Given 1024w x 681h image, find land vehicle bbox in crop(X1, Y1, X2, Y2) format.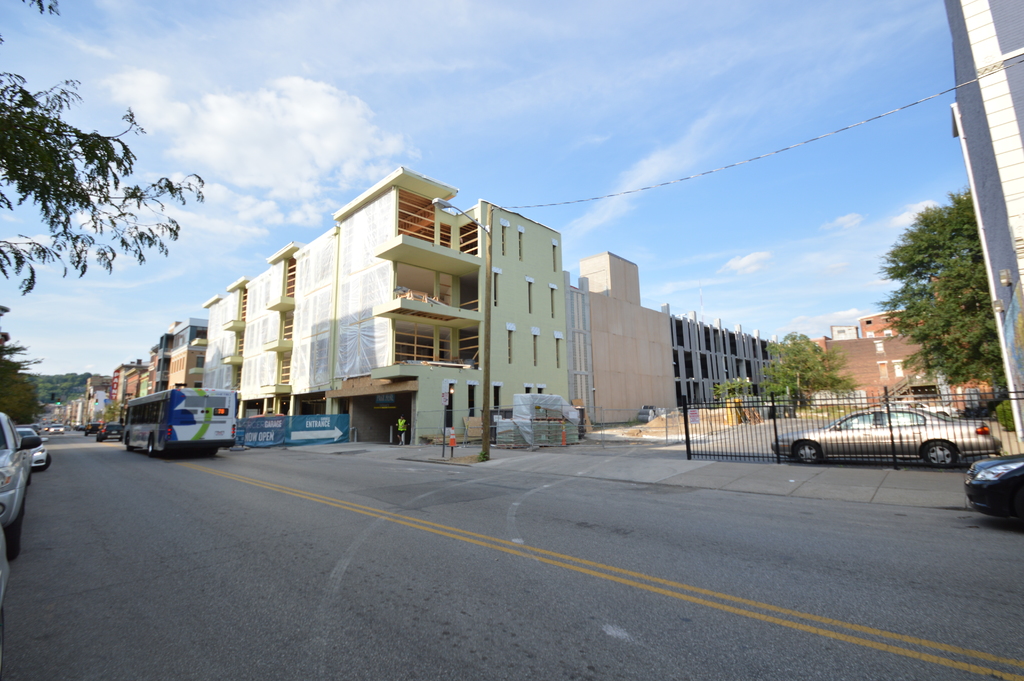
crop(12, 428, 52, 472).
